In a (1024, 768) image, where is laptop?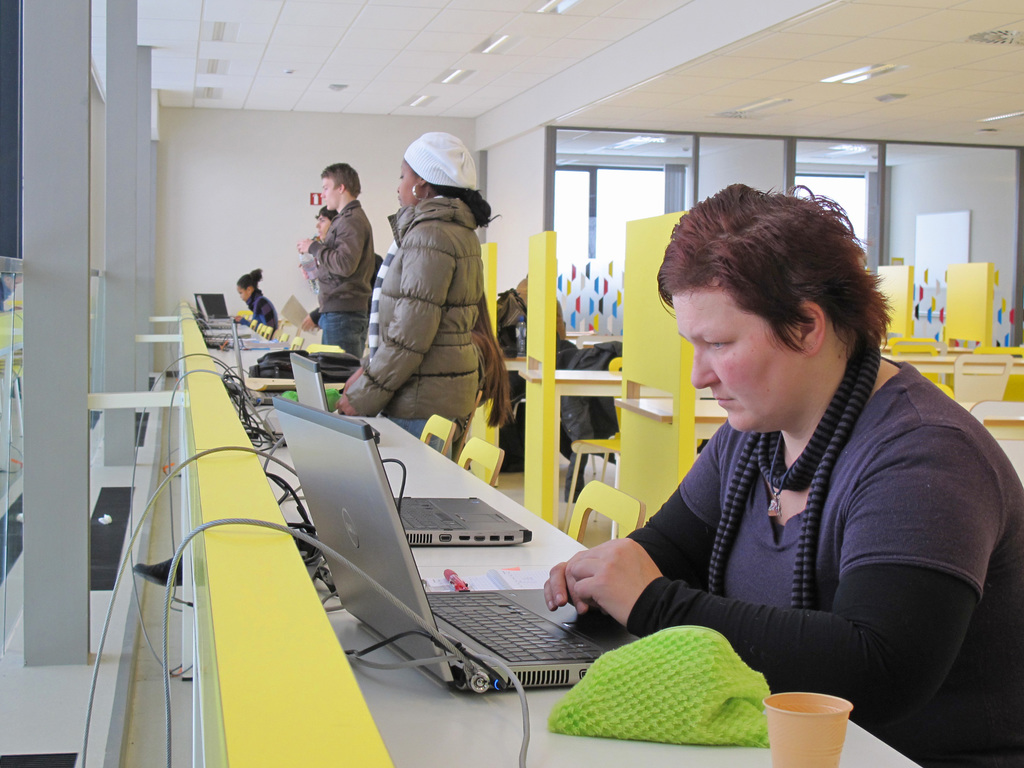
191/293/239/323.
